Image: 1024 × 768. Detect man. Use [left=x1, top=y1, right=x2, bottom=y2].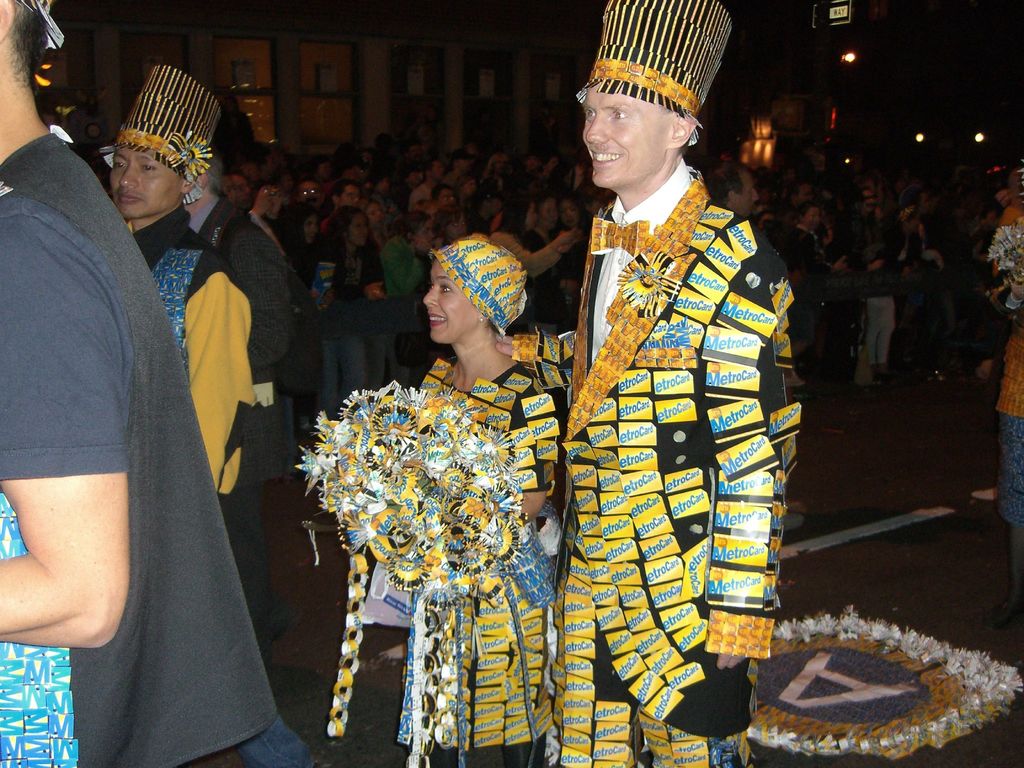
[left=708, top=162, right=759, bottom=221].
